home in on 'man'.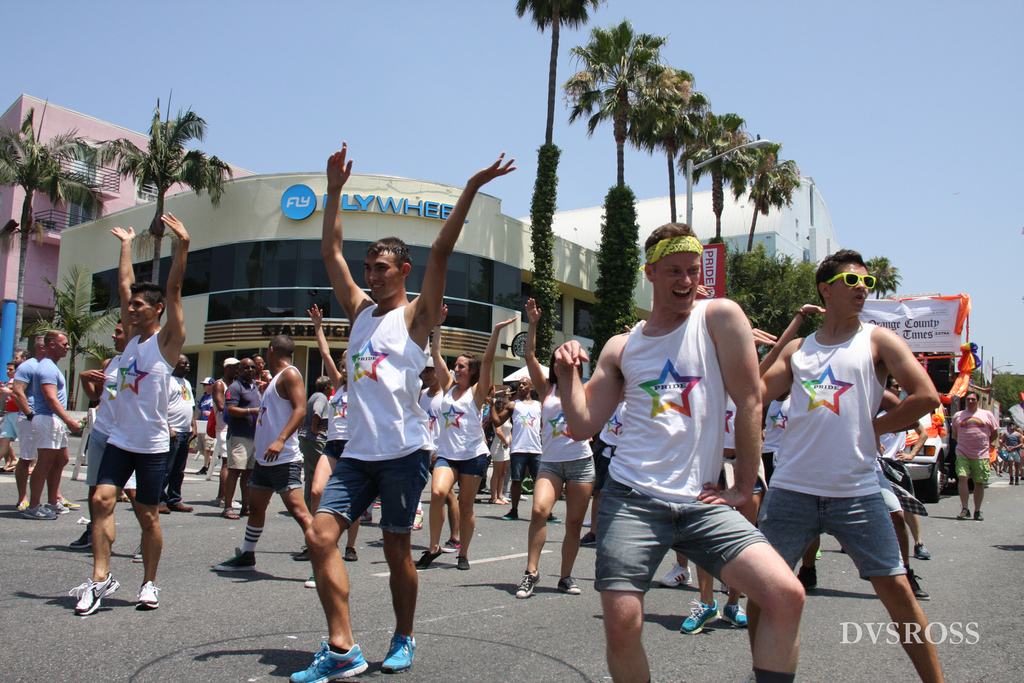
Homed in at 72/205/193/616.
